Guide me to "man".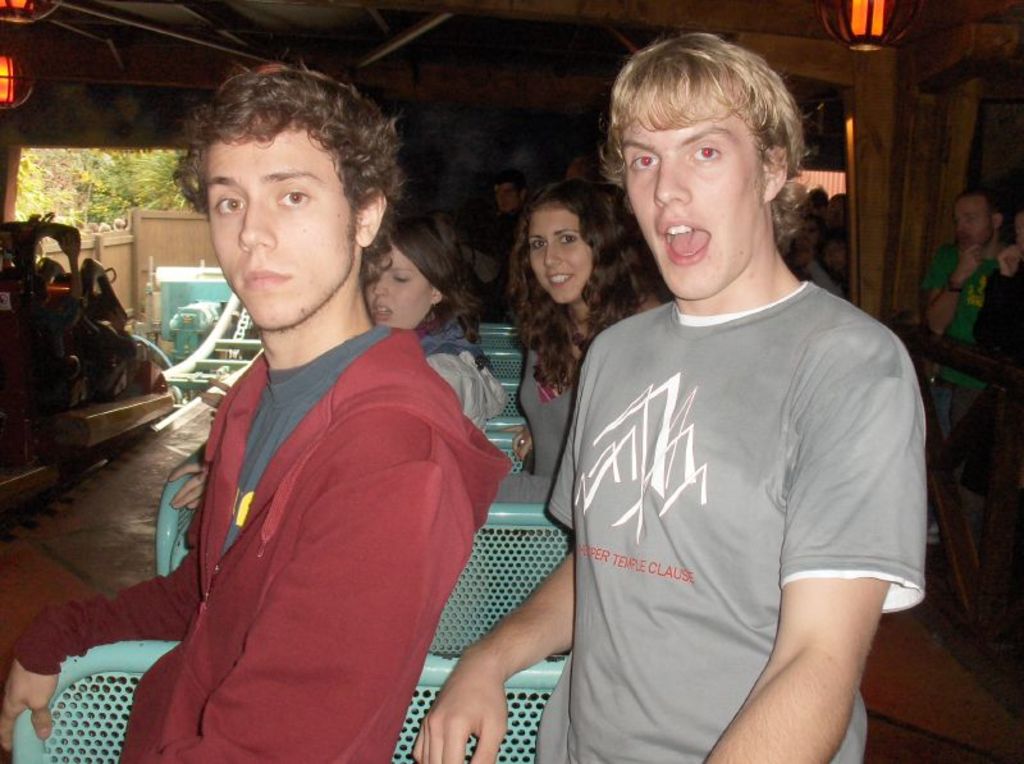
Guidance: region(108, 78, 532, 761).
